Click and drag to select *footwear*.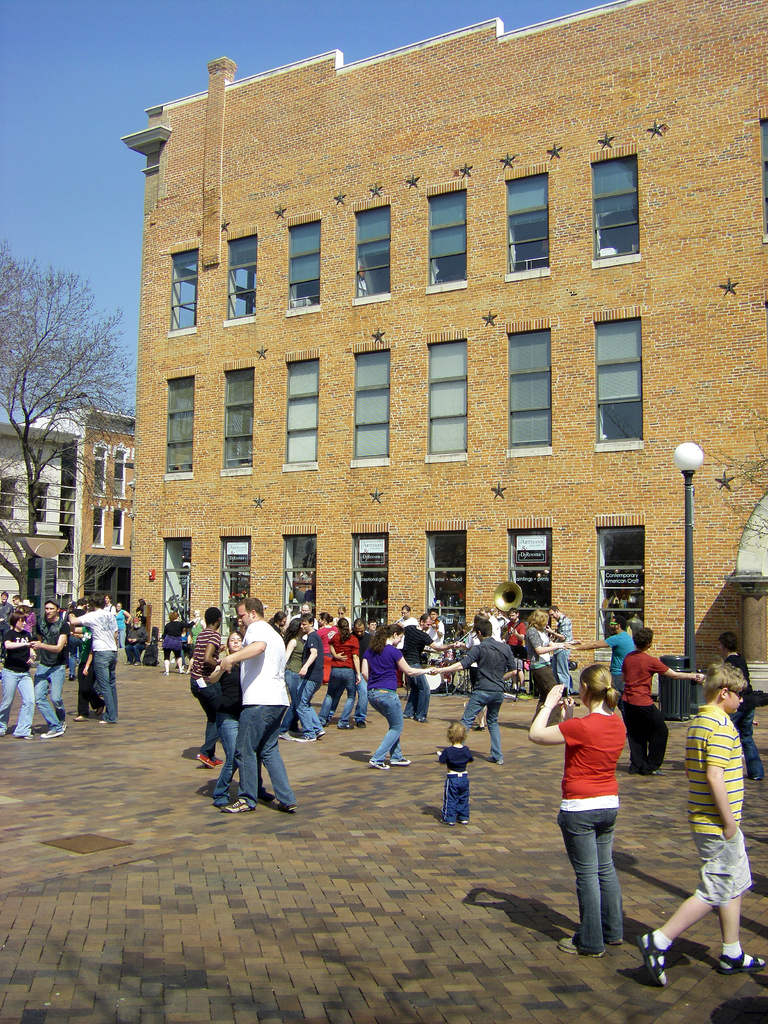
Selection: (74,713,90,720).
